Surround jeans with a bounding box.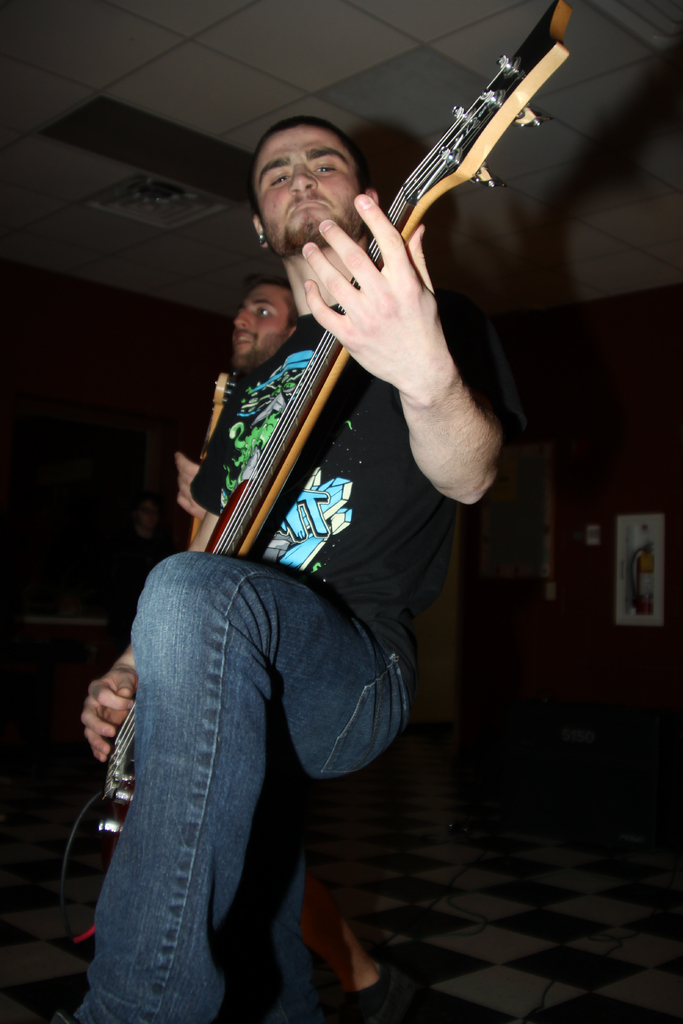
[86, 552, 409, 1023].
